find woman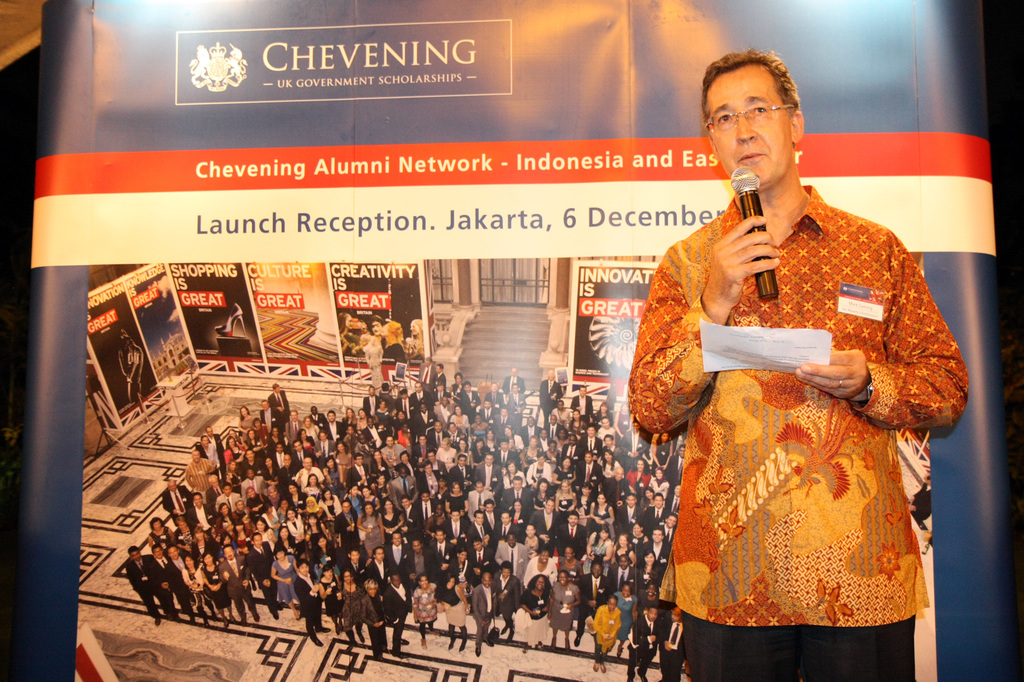
detection(520, 575, 548, 649)
